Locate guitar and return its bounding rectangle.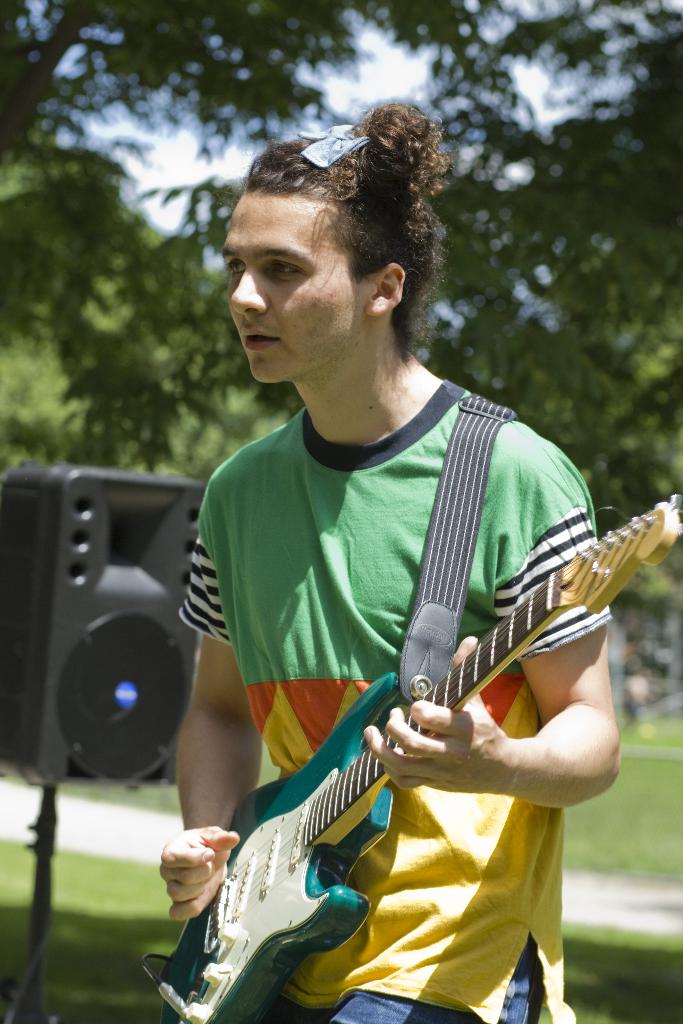
rect(153, 490, 682, 1023).
